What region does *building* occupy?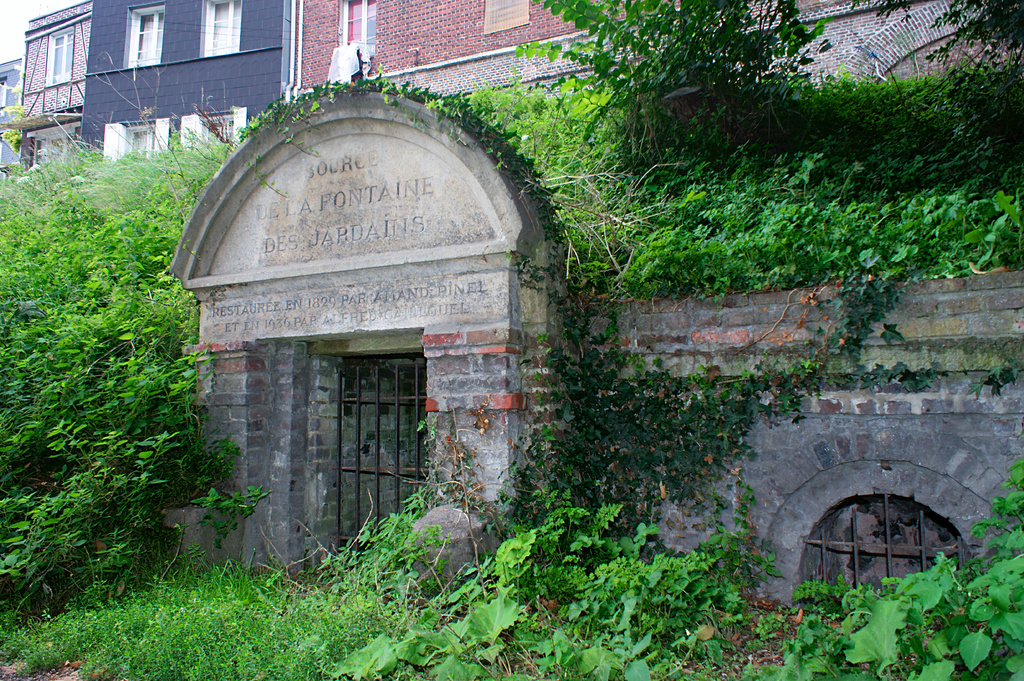
<box>0,59,20,184</box>.
